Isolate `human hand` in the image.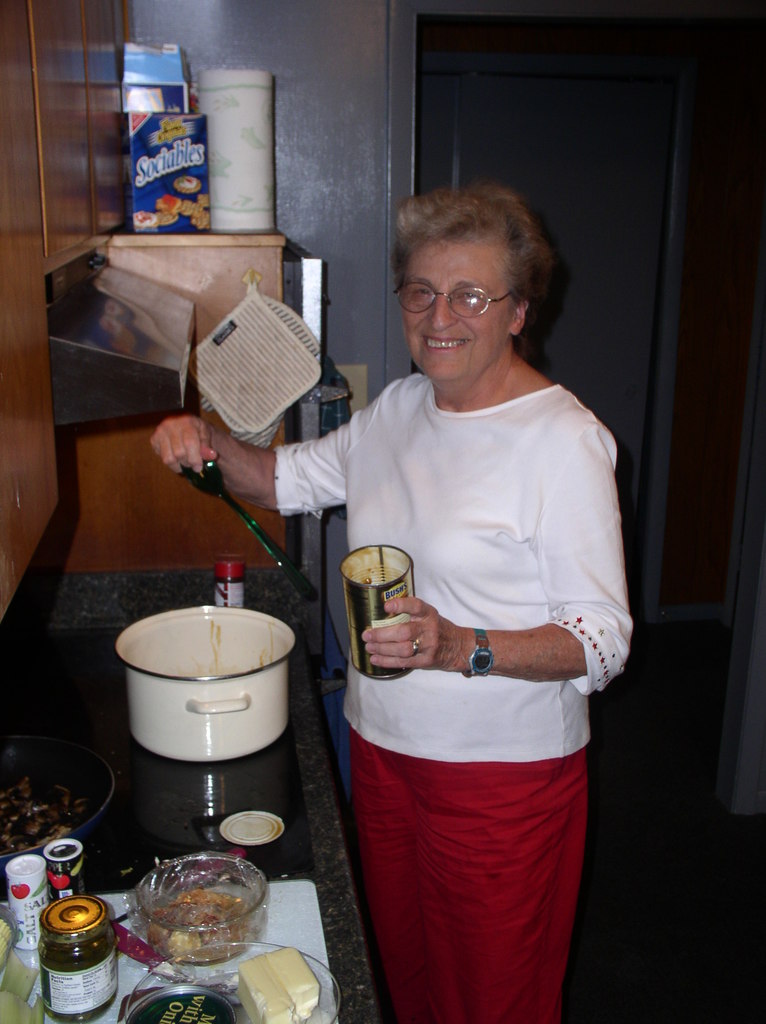
Isolated region: left=350, top=599, right=464, bottom=680.
